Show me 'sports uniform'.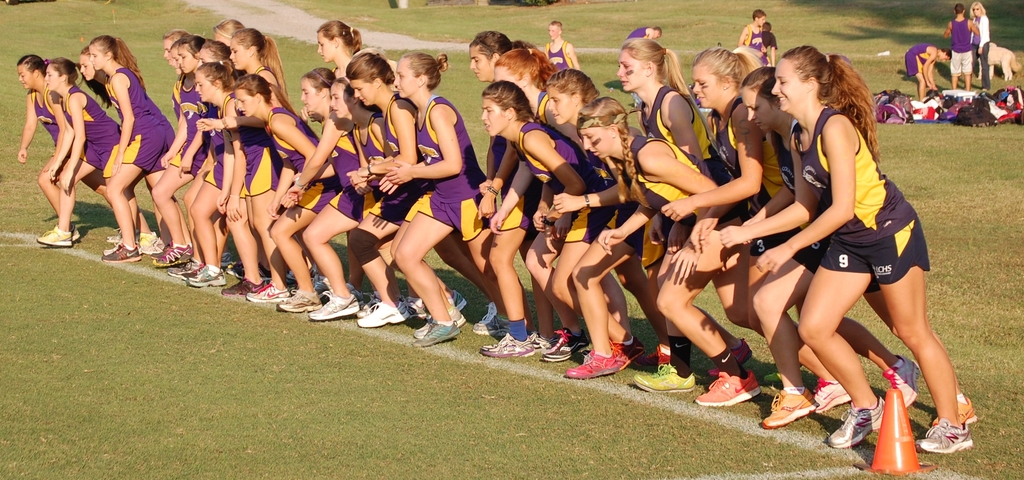
'sports uniform' is here: rect(824, 106, 972, 458).
